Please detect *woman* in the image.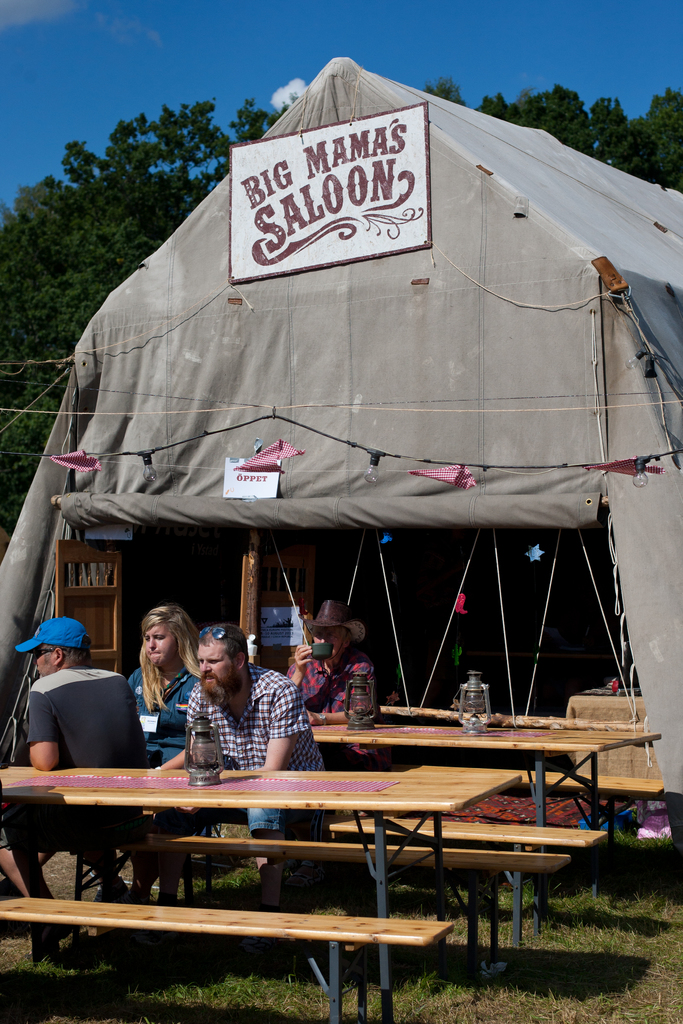
[83, 611, 195, 783].
